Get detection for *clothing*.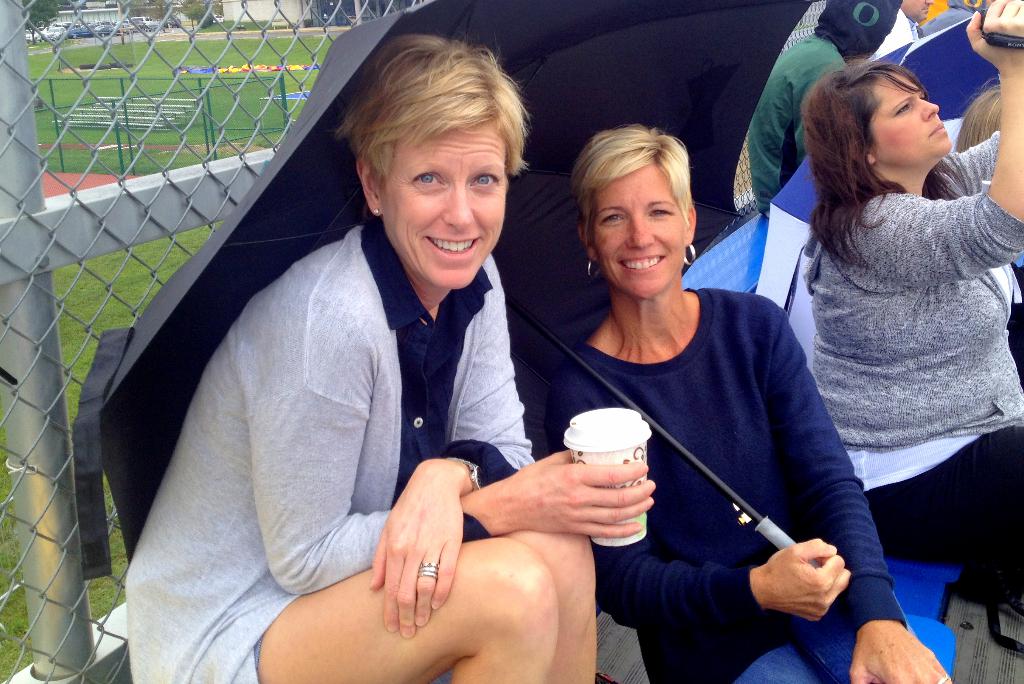
Detection: [x1=749, y1=32, x2=845, y2=216].
